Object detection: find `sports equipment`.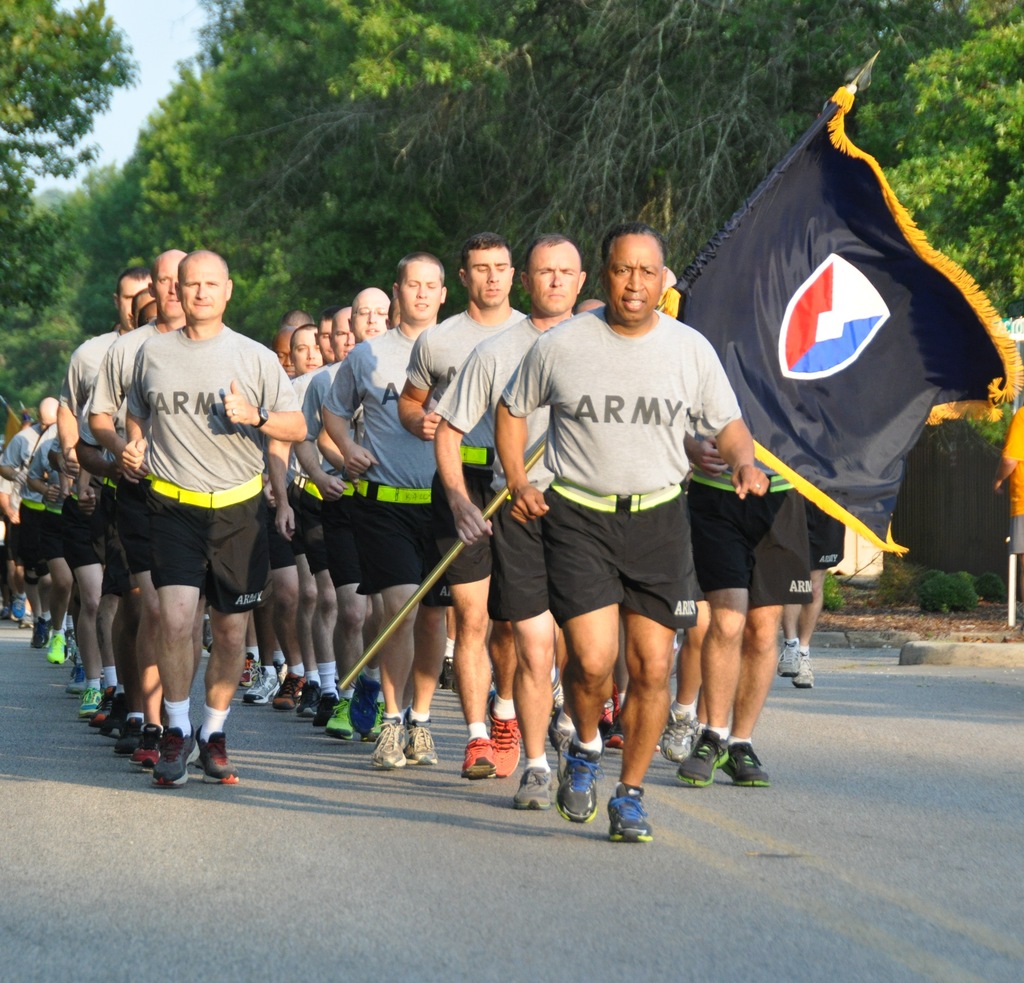
select_region(608, 786, 653, 847).
